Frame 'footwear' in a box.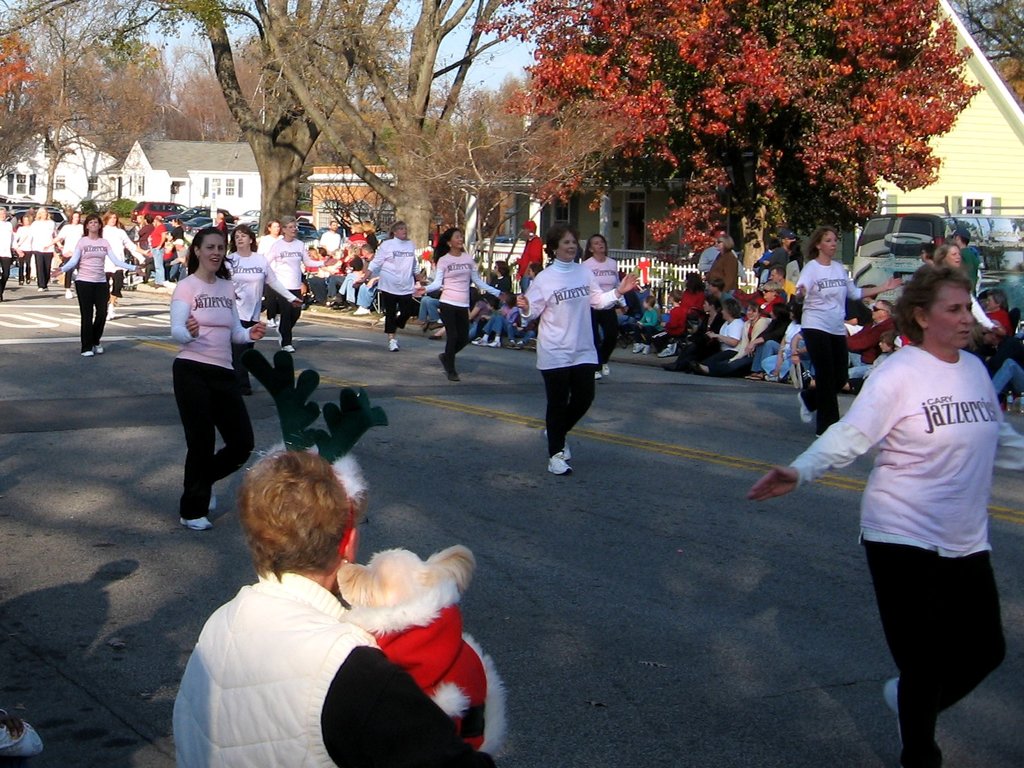
[x1=795, y1=393, x2=816, y2=424].
